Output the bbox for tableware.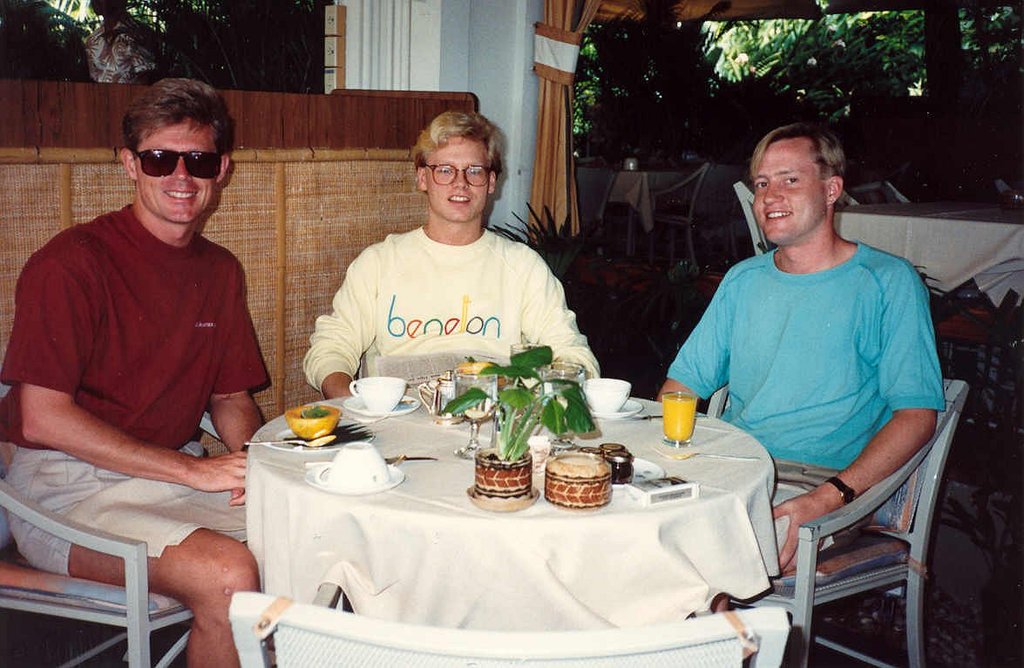
l=451, t=365, r=505, b=453.
